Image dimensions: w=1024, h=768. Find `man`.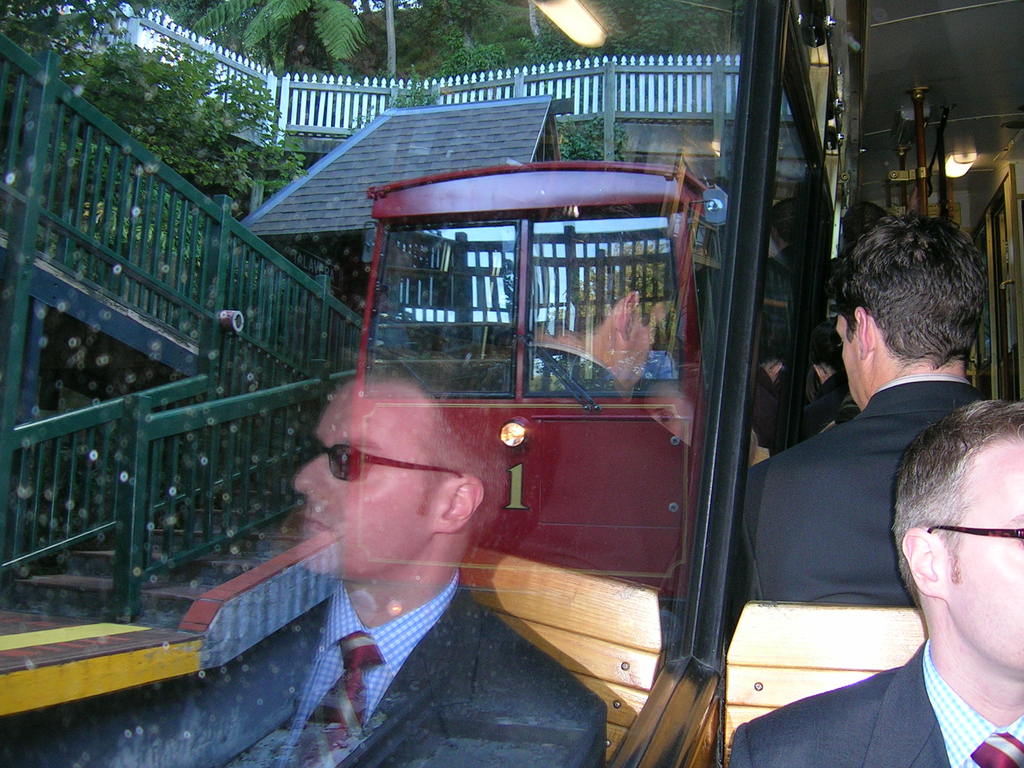
94/371/607/767.
